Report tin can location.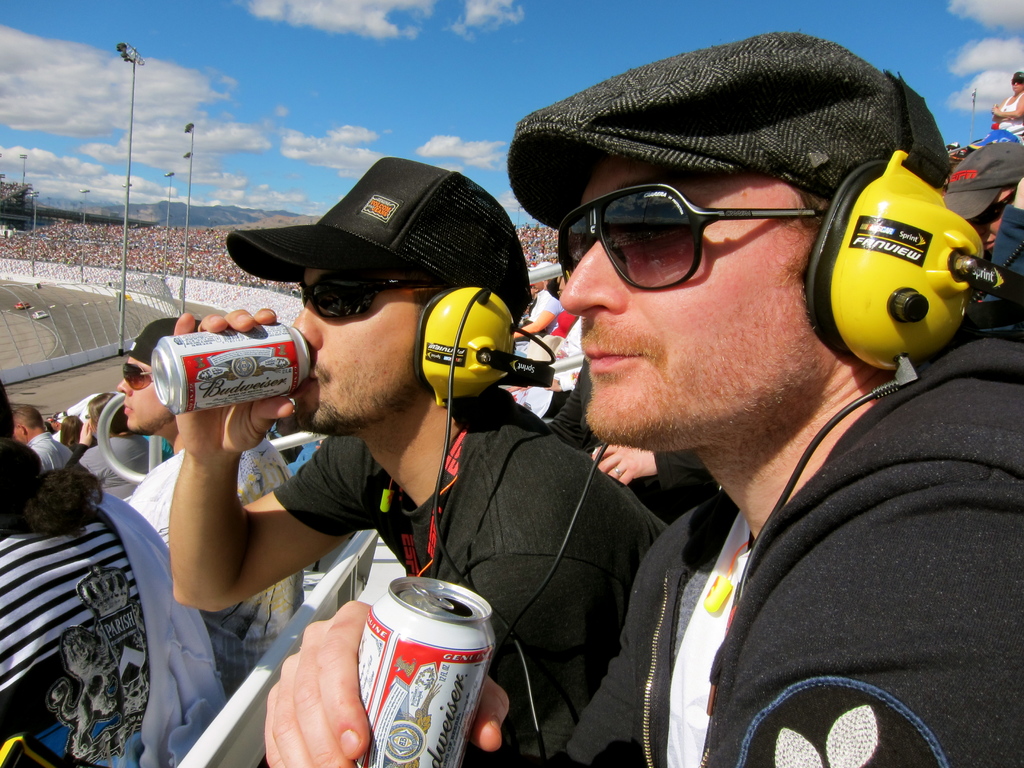
Report: rect(148, 314, 314, 420).
